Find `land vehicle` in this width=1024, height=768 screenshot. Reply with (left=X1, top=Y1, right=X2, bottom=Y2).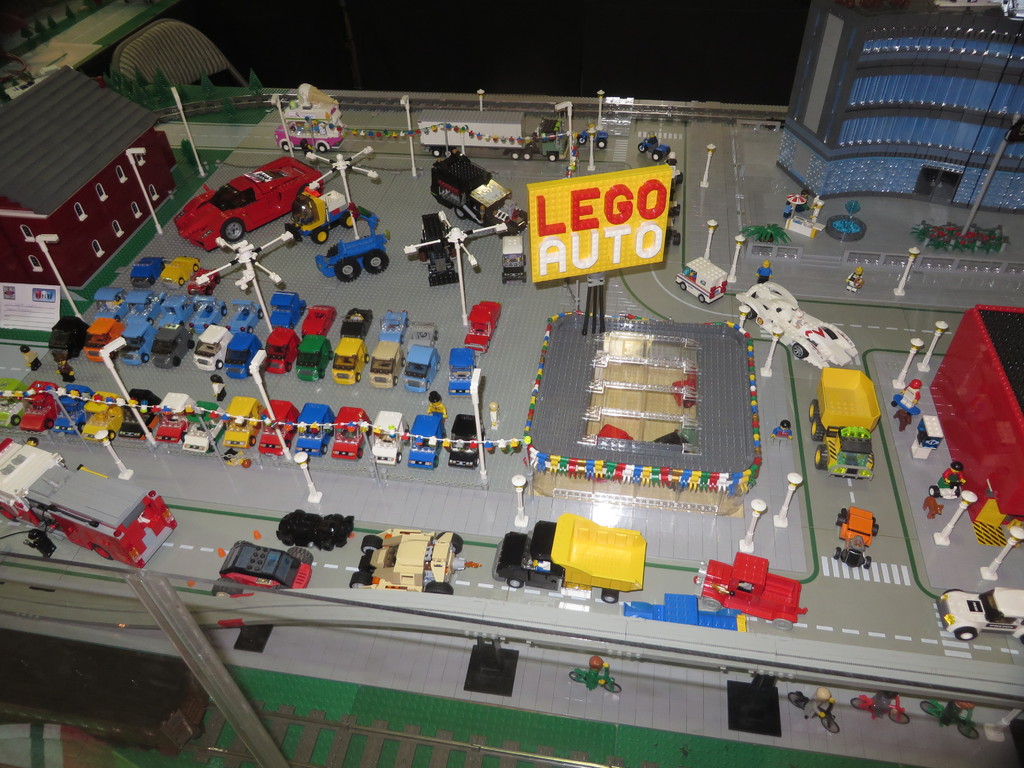
(left=316, top=205, right=393, bottom=279).
